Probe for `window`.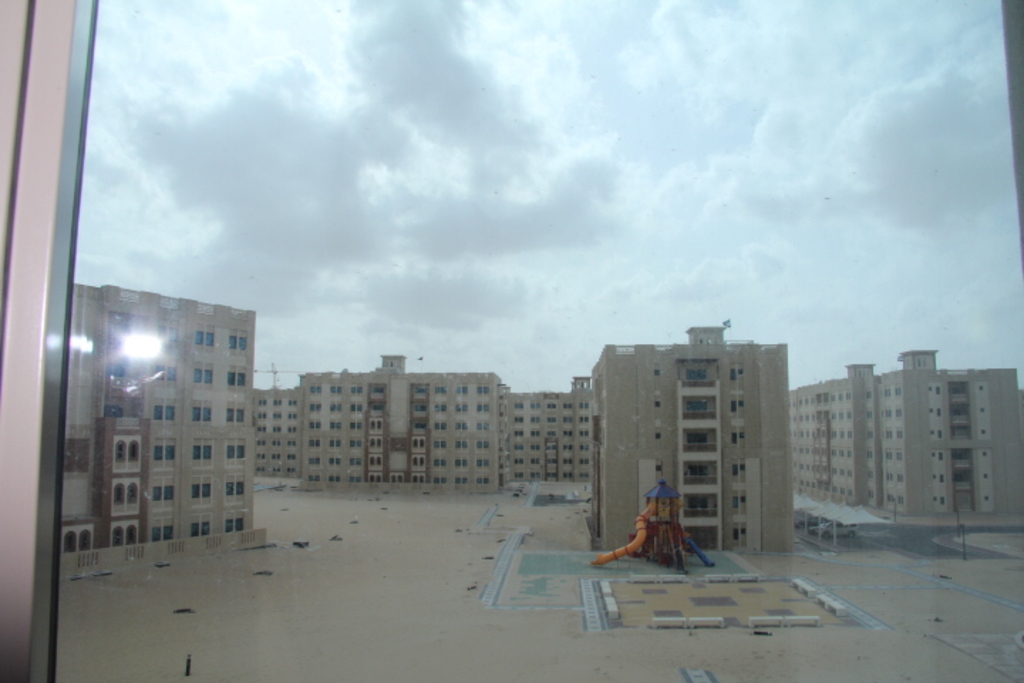
Probe result: x1=646 y1=390 x2=668 y2=413.
